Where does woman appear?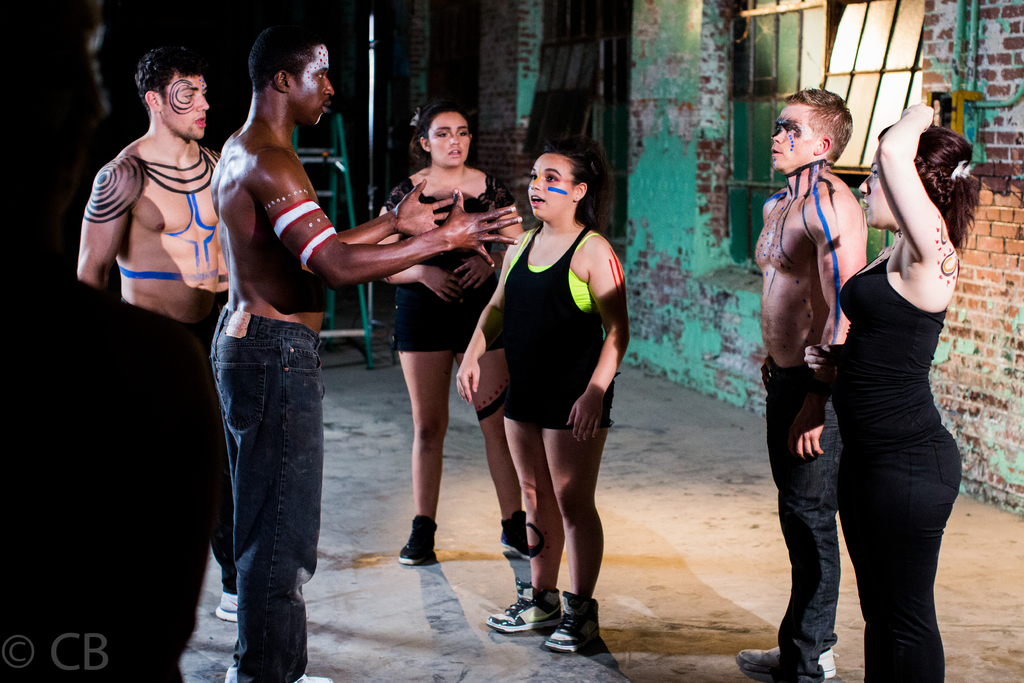
Appears at <box>456,141,633,654</box>.
